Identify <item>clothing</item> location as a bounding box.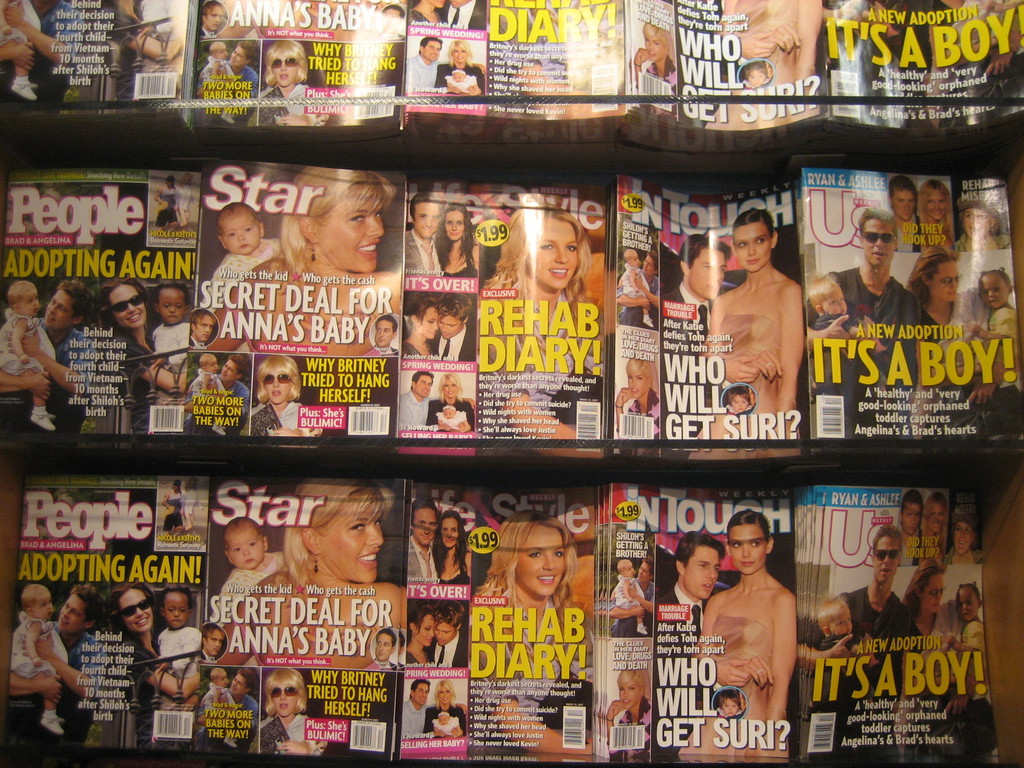
left=627, top=386, right=662, bottom=438.
